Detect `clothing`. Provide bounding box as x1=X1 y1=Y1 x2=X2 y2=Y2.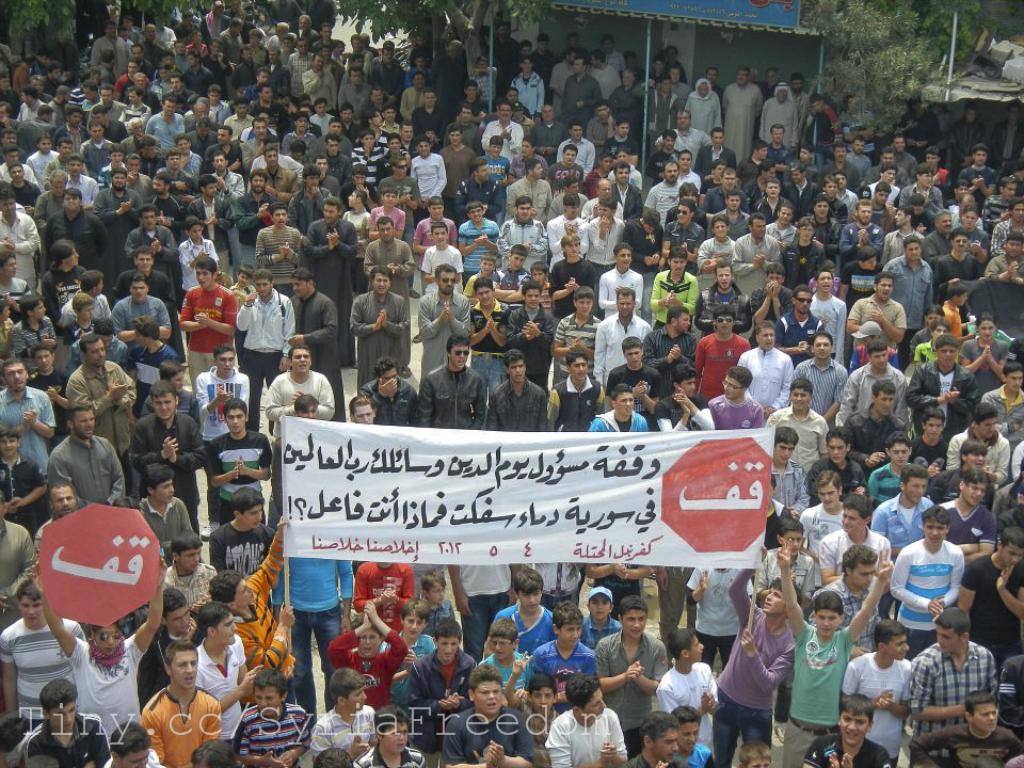
x1=415 y1=293 x2=468 y2=378.
